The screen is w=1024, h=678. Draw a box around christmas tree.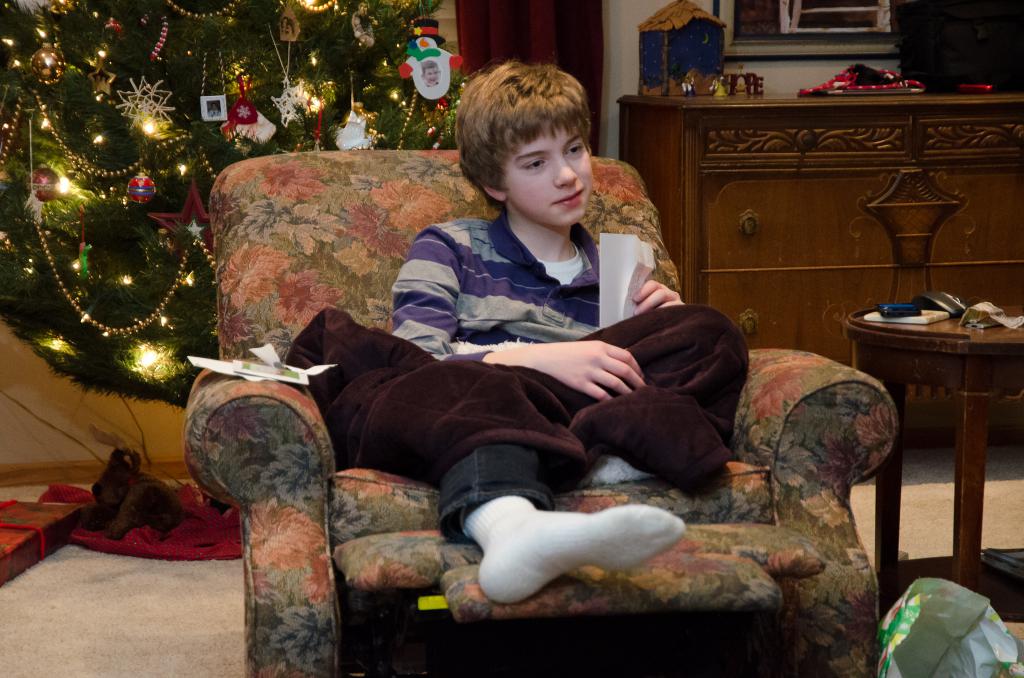
(left=0, top=0, right=484, bottom=409).
